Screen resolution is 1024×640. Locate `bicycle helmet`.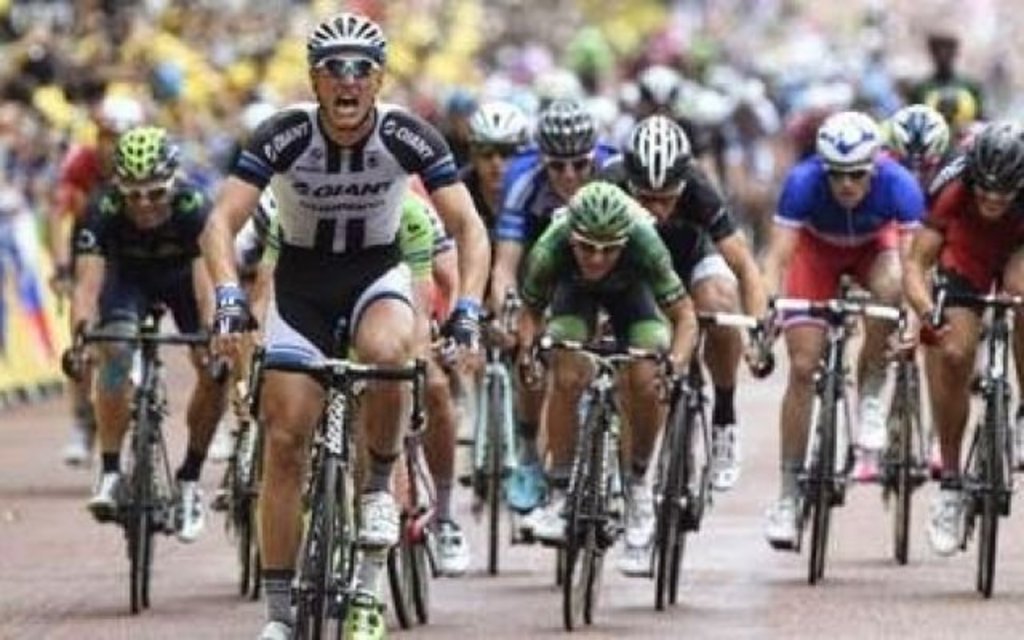
(310,18,389,61).
